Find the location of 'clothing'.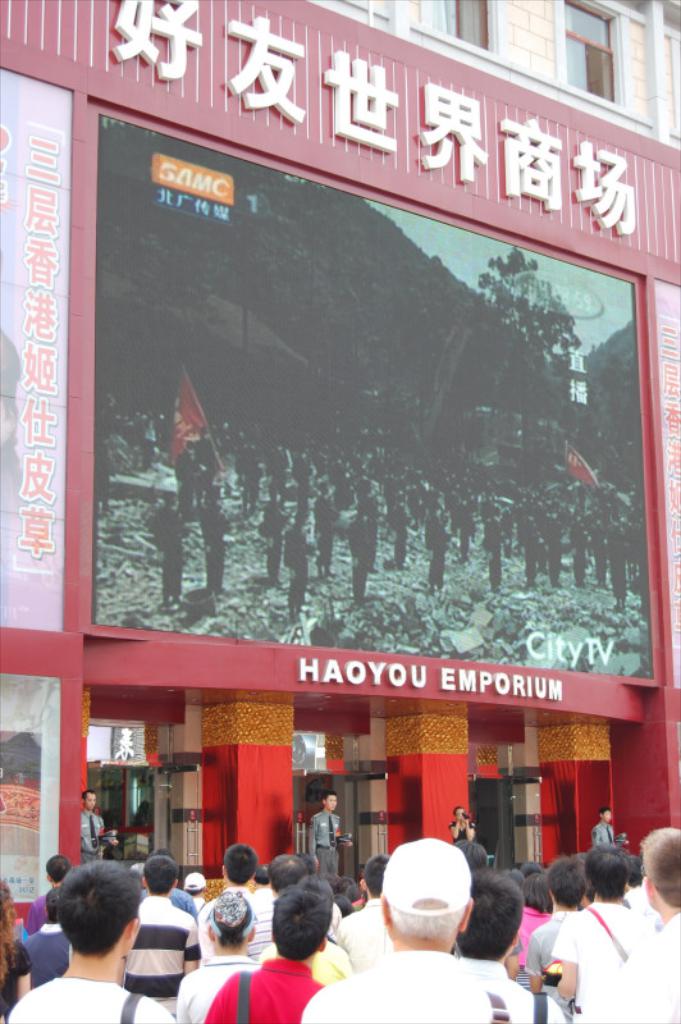
Location: [x1=270, y1=445, x2=294, y2=493].
